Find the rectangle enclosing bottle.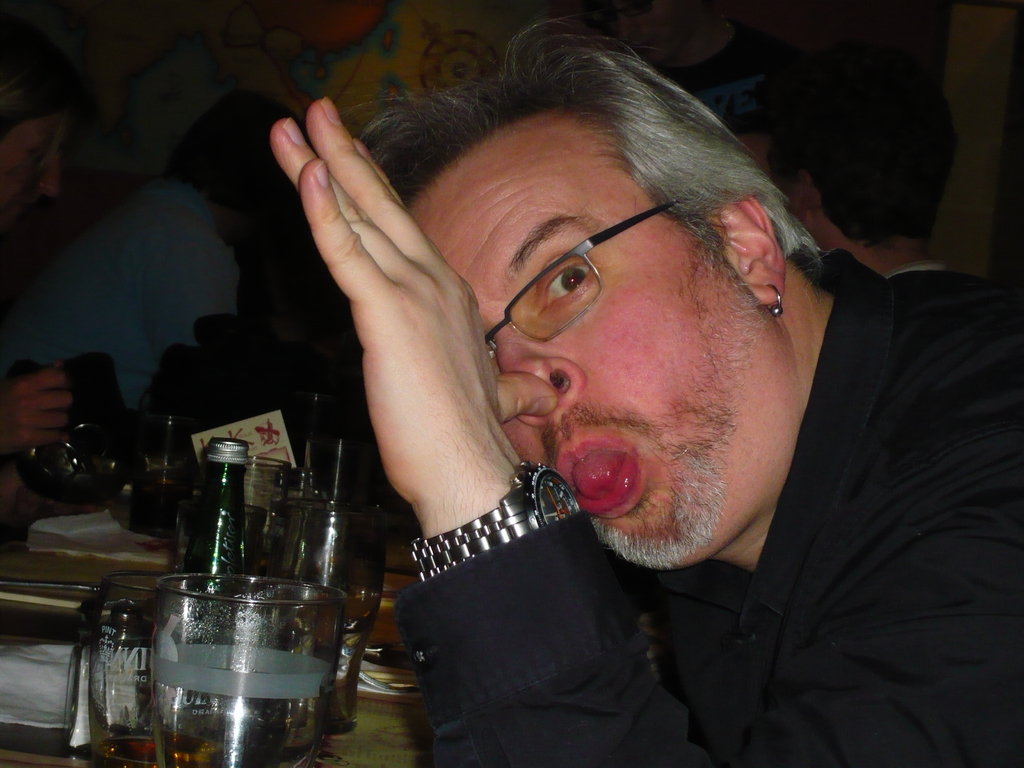
[x1=163, y1=436, x2=252, y2=741].
